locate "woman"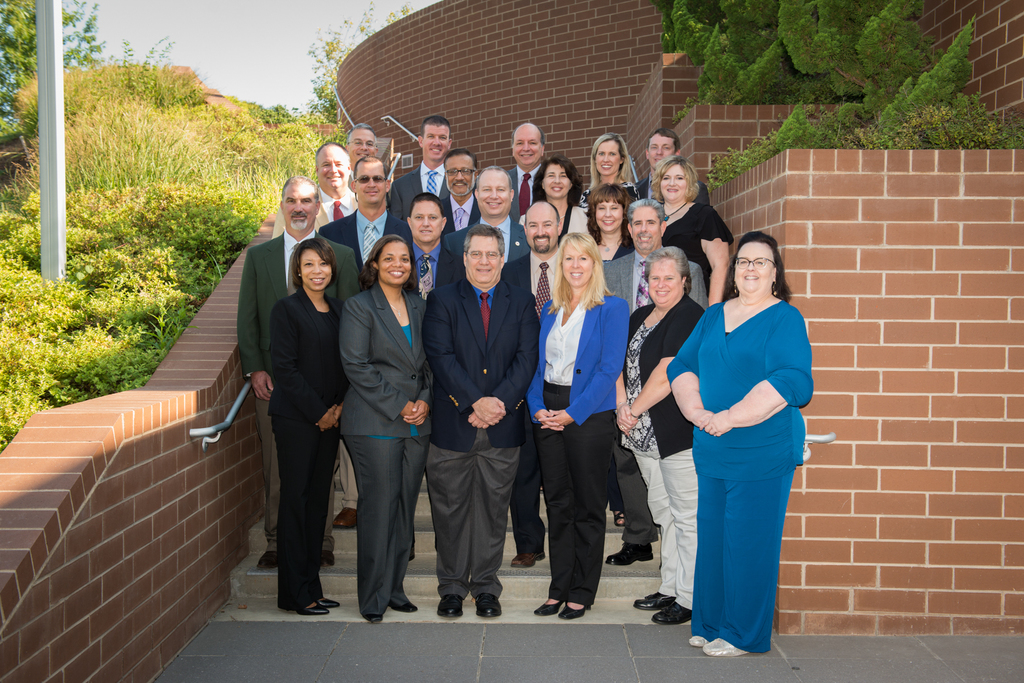
<bbox>614, 245, 701, 627</bbox>
